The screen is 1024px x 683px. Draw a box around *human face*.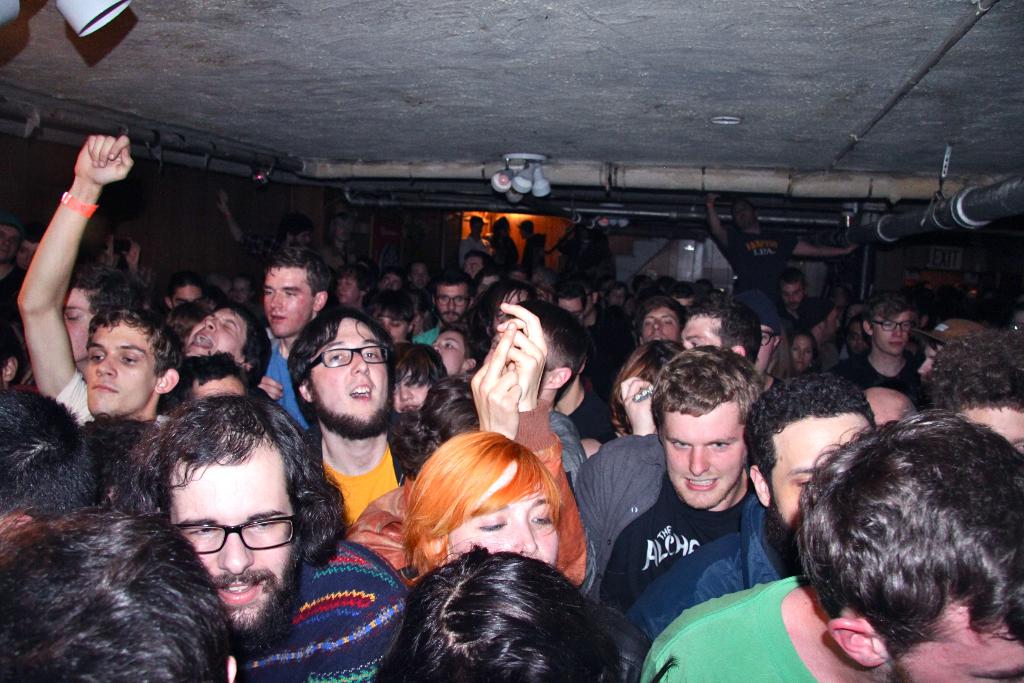
61/285/93/364.
